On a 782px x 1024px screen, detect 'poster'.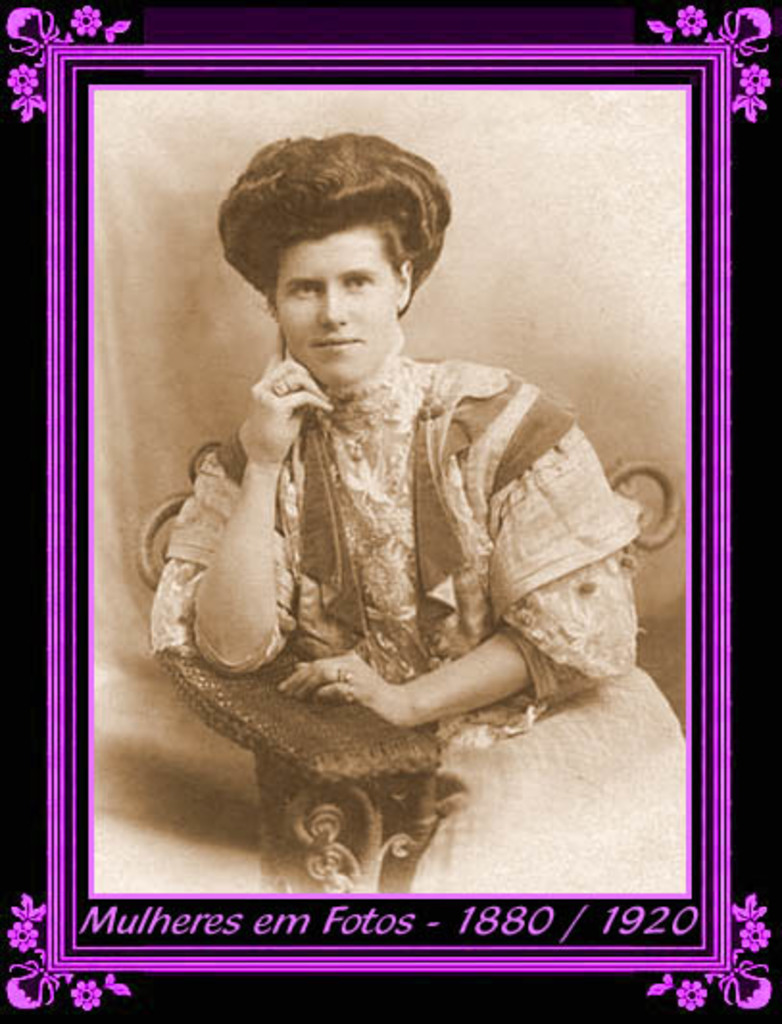
0,0,780,1022.
